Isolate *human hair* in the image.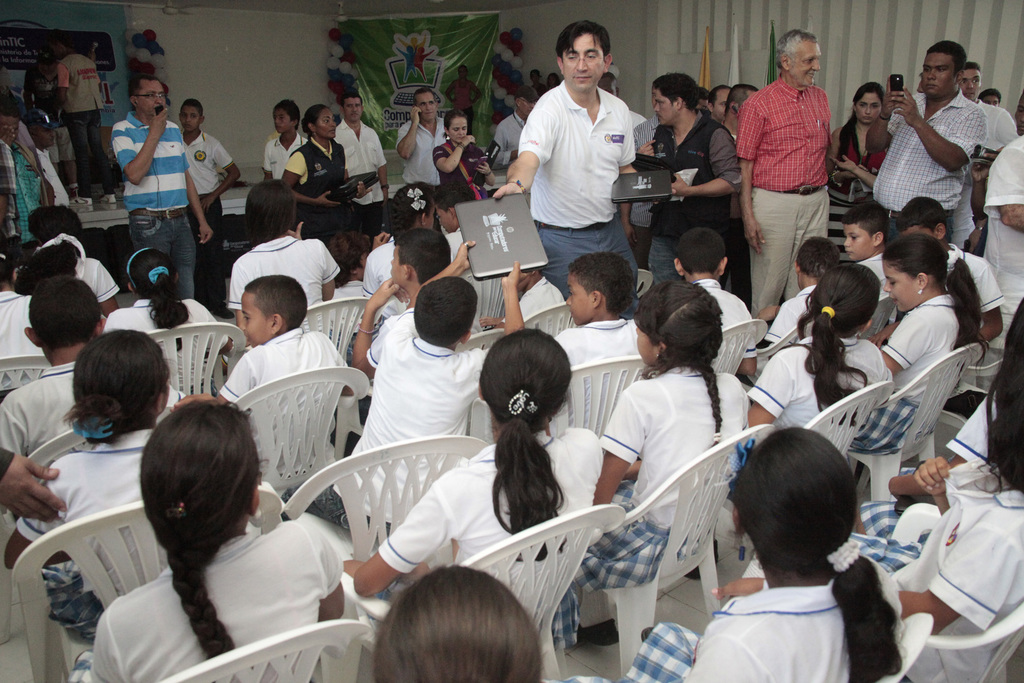
Isolated region: bbox=[474, 324, 572, 561].
